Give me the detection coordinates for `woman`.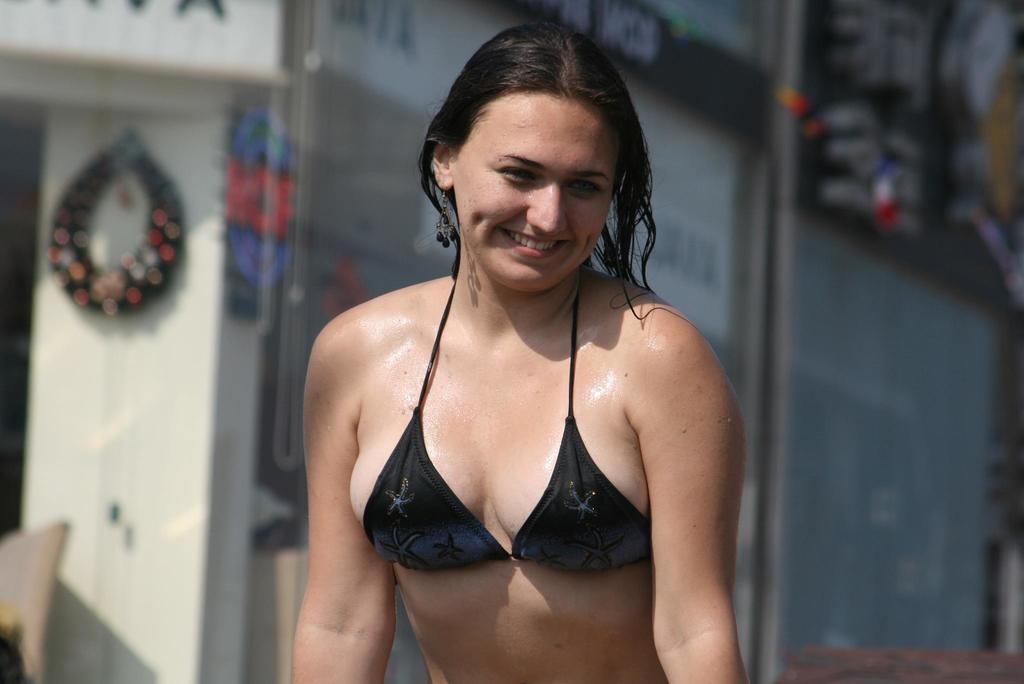
detection(266, 53, 758, 683).
